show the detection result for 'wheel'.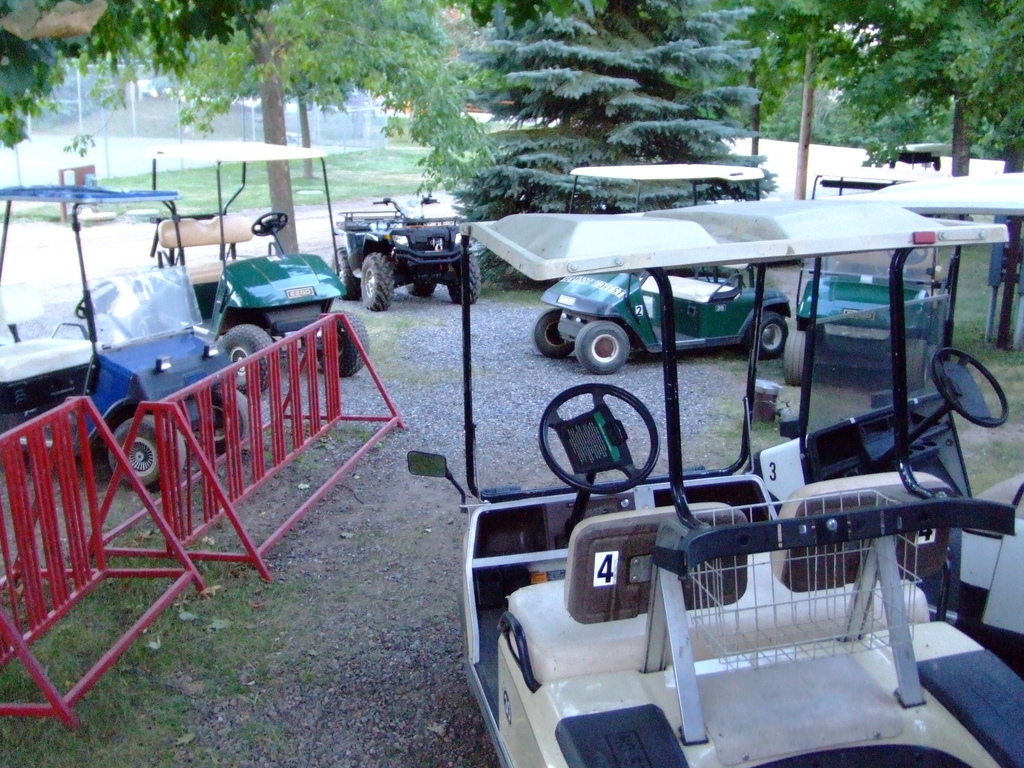
Rect(743, 304, 792, 361).
